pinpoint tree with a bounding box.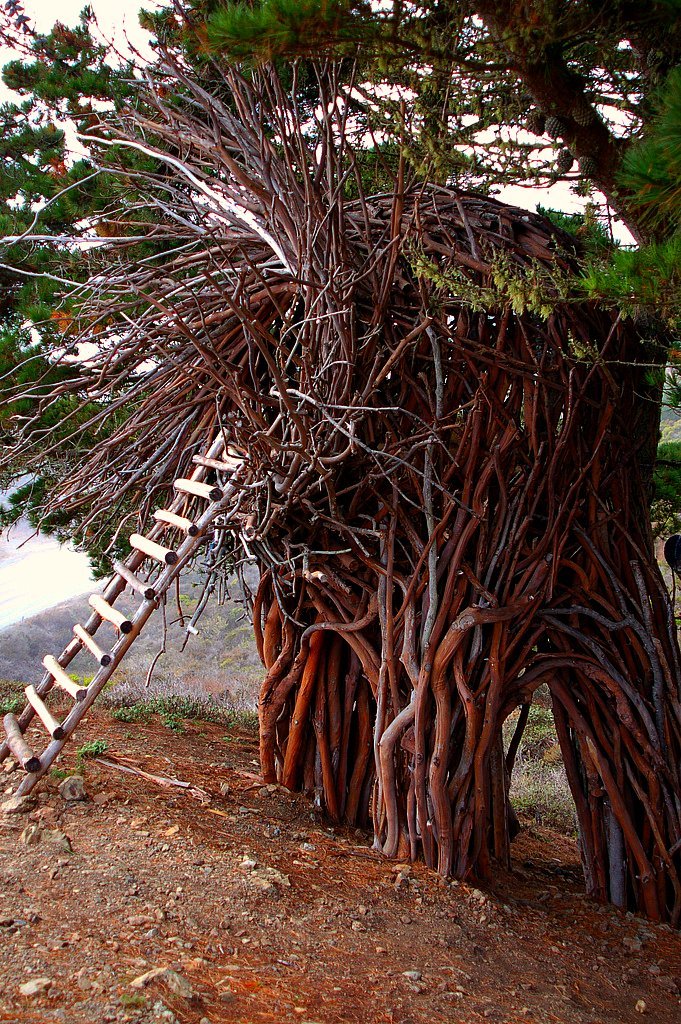
bbox(0, 0, 680, 923).
